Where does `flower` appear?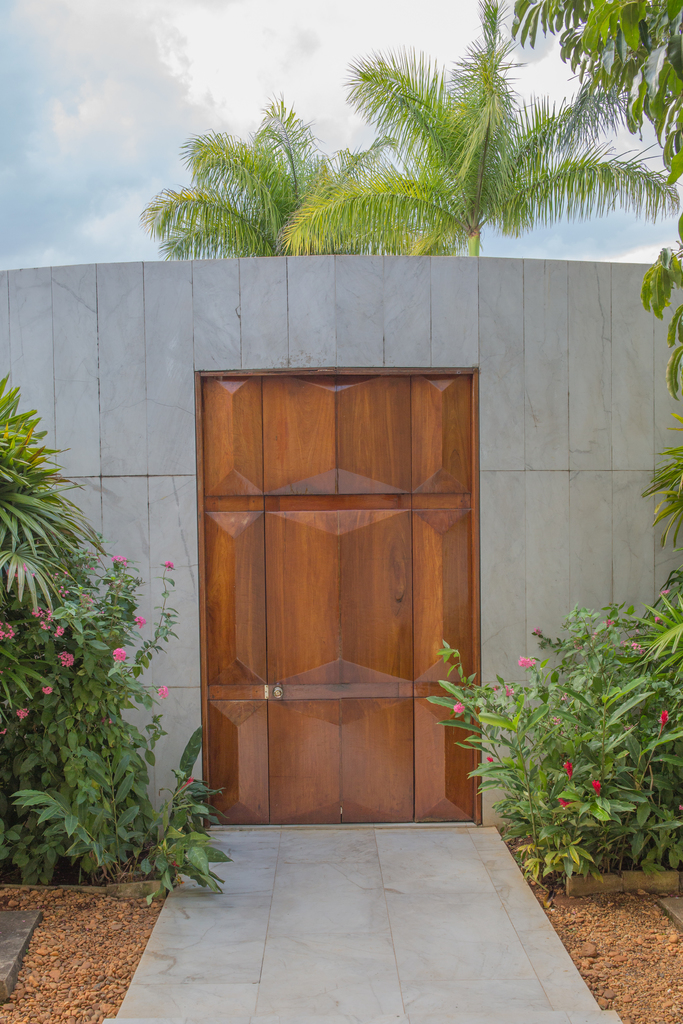
Appears at <box>449,700,467,714</box>.
